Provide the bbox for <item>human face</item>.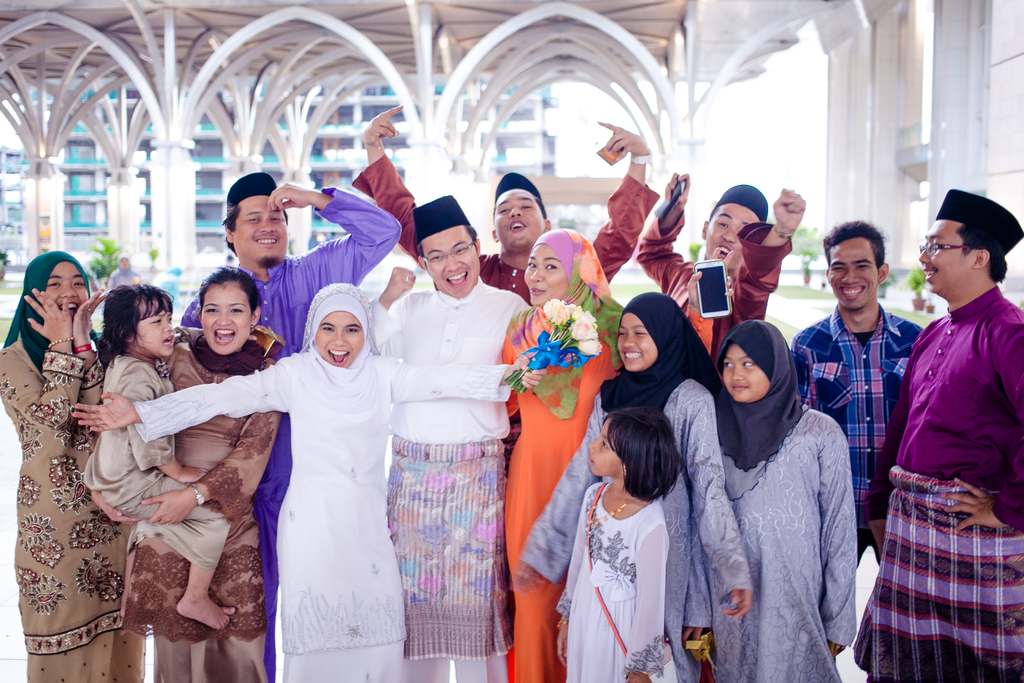
pyautogui.locateOnScreen(132, 299, 176, 356).
